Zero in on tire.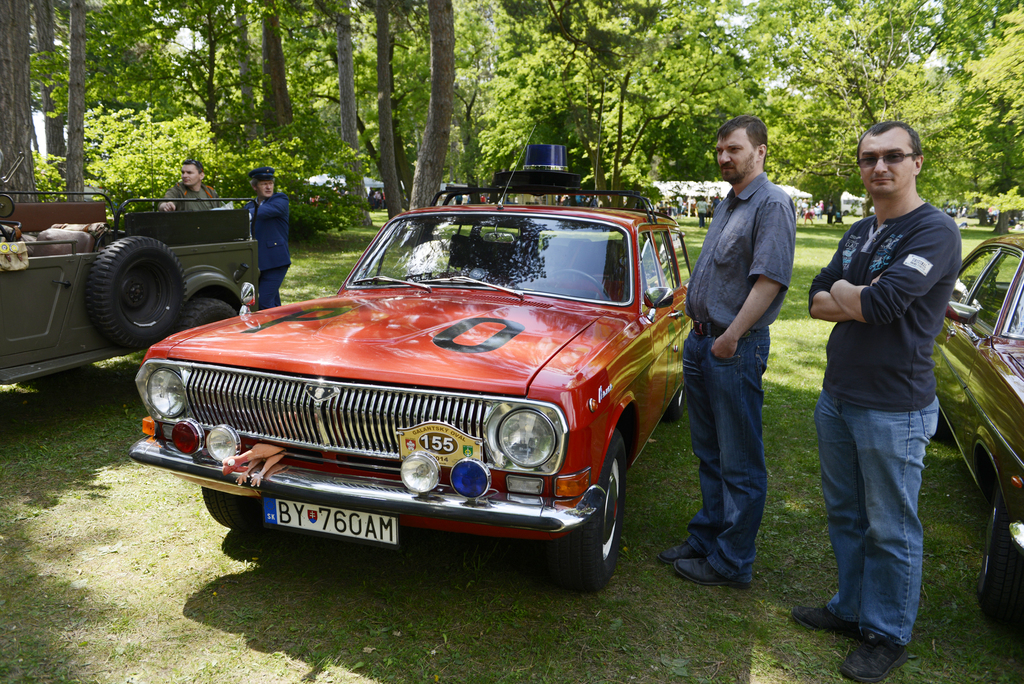
Zeroed in: detection(531, 432, 623, 590).
